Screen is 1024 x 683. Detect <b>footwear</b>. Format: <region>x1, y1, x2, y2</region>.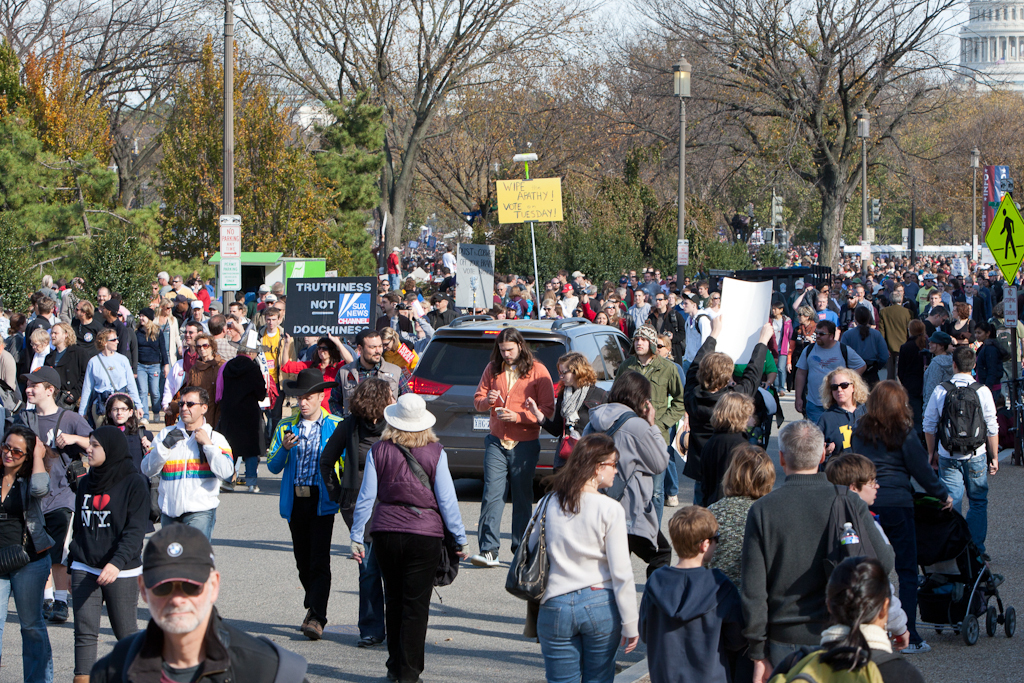
<region>222, 480, 239, 492</region>.
